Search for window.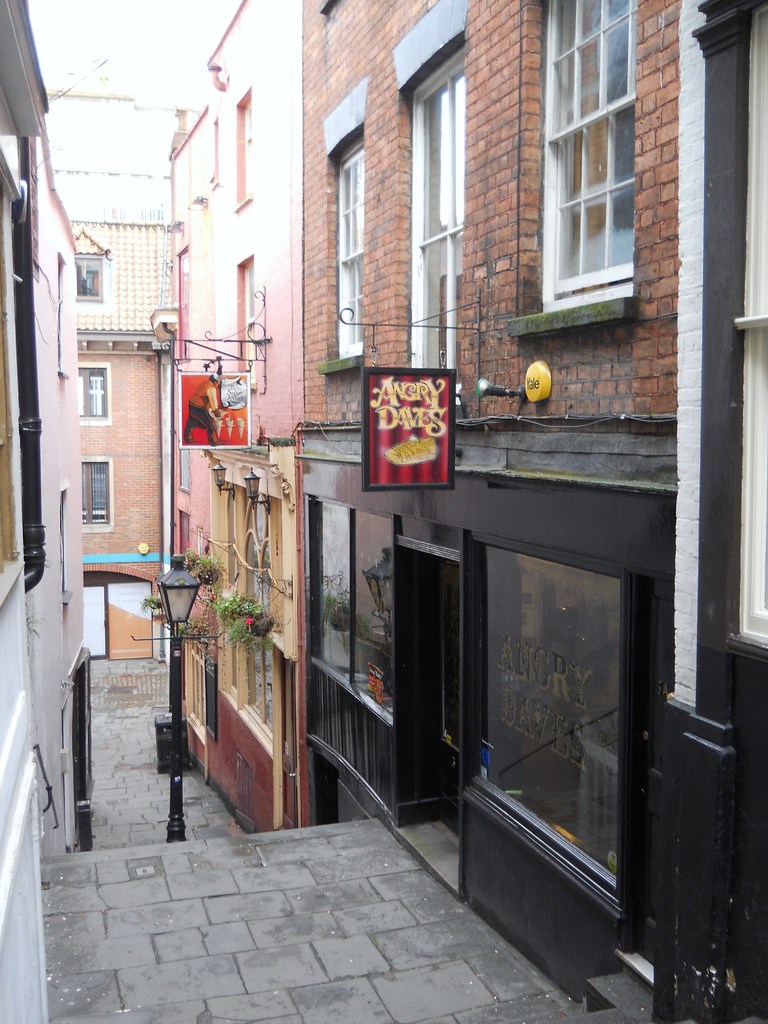
Found at BBox(75, 362, 110, 413).
